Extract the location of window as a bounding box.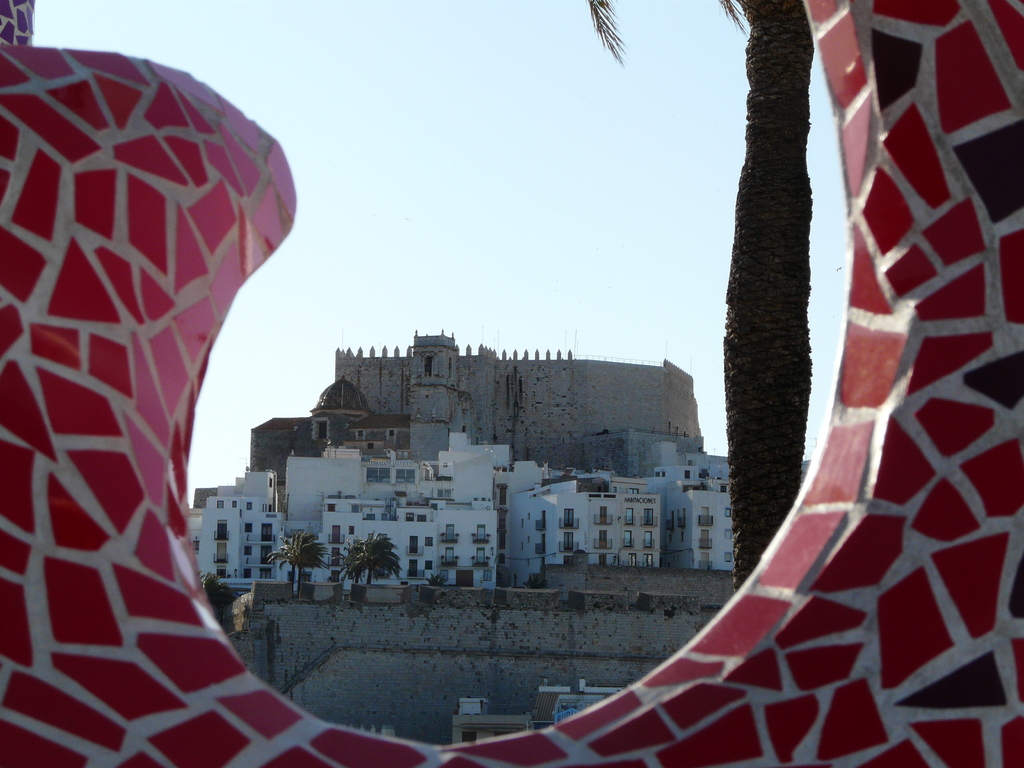
box=[261, 522, 275, 543].
